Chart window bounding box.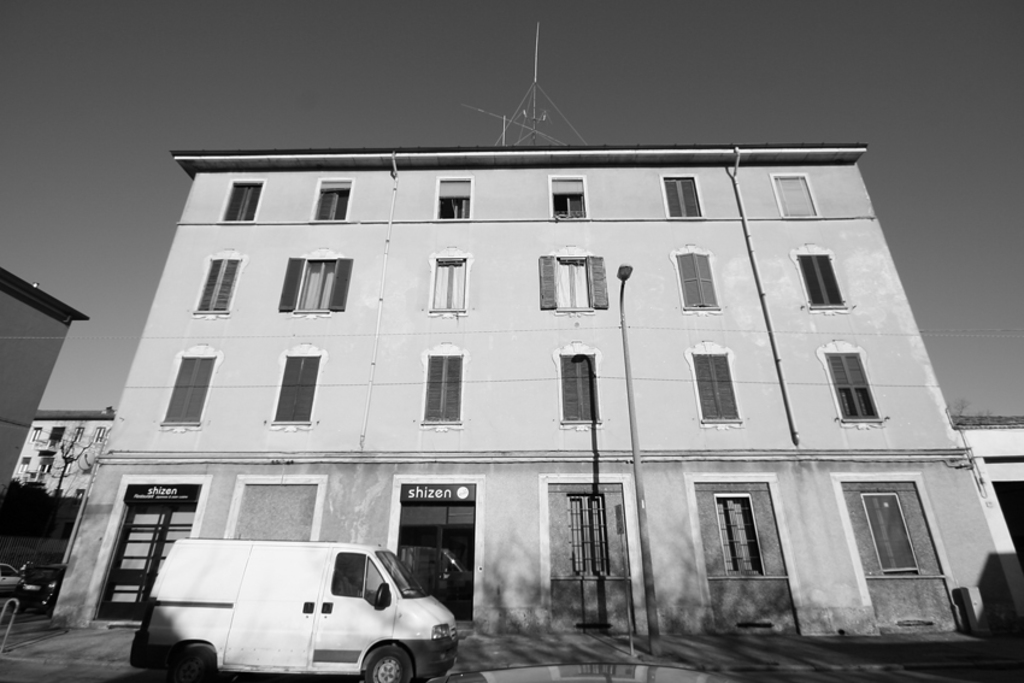
Charted: left=198, top=255, right=236, bottom=316.
